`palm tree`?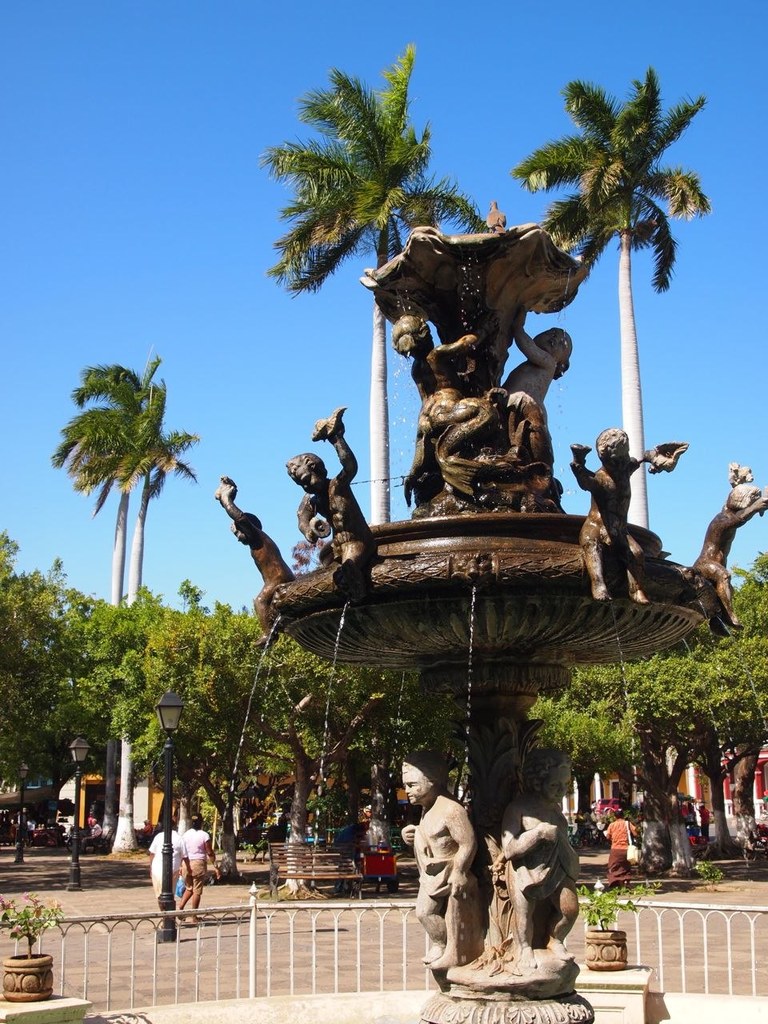
[46,348,172,850]
